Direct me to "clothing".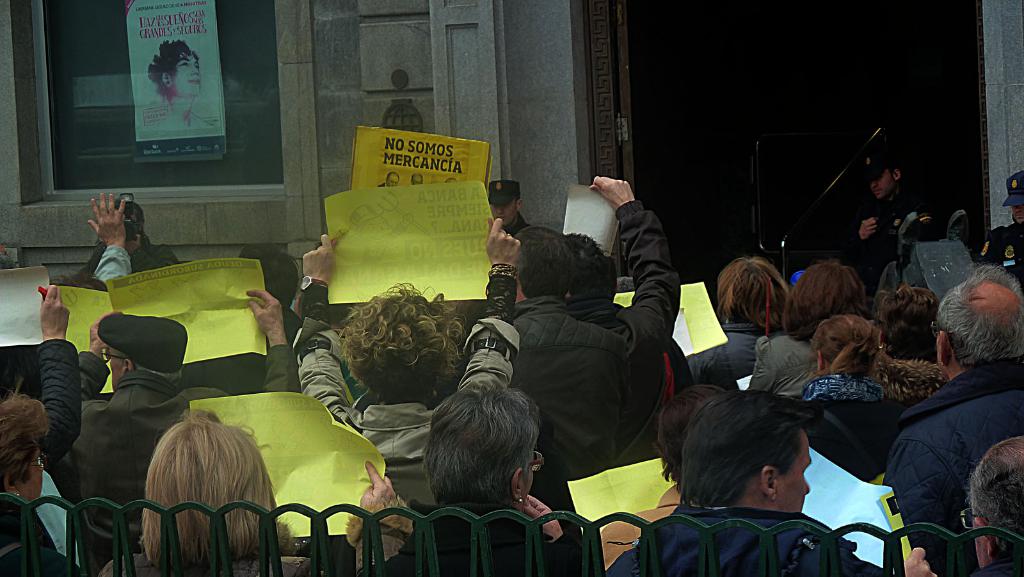
Direction: 609:506:883:576.
